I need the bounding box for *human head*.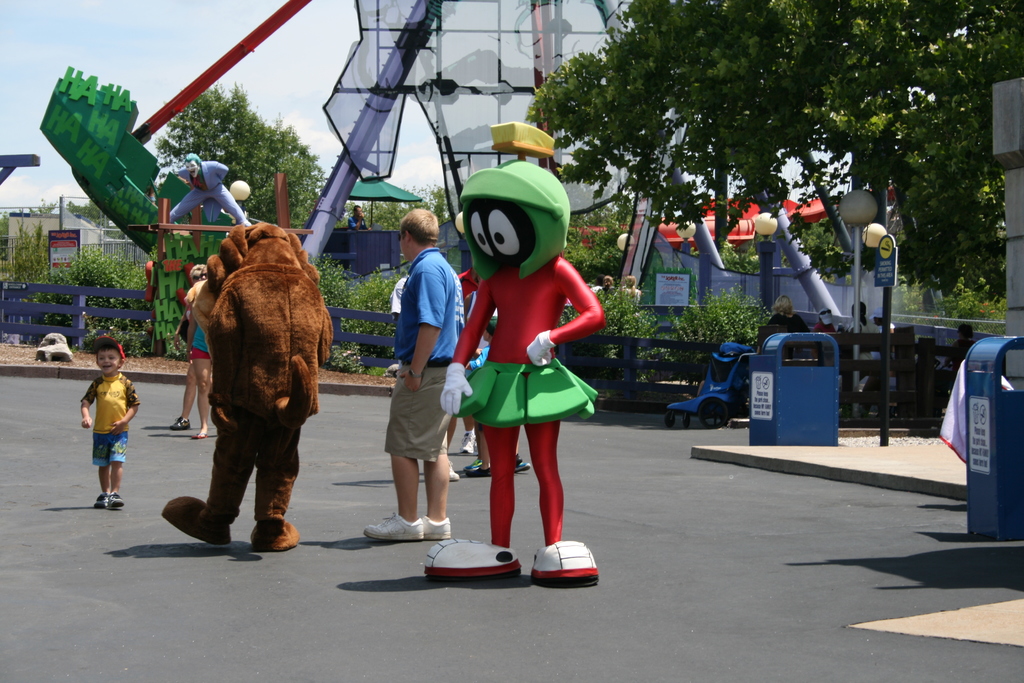
Here it is: [x1=399, y1=210, x2=436, y2=259].
